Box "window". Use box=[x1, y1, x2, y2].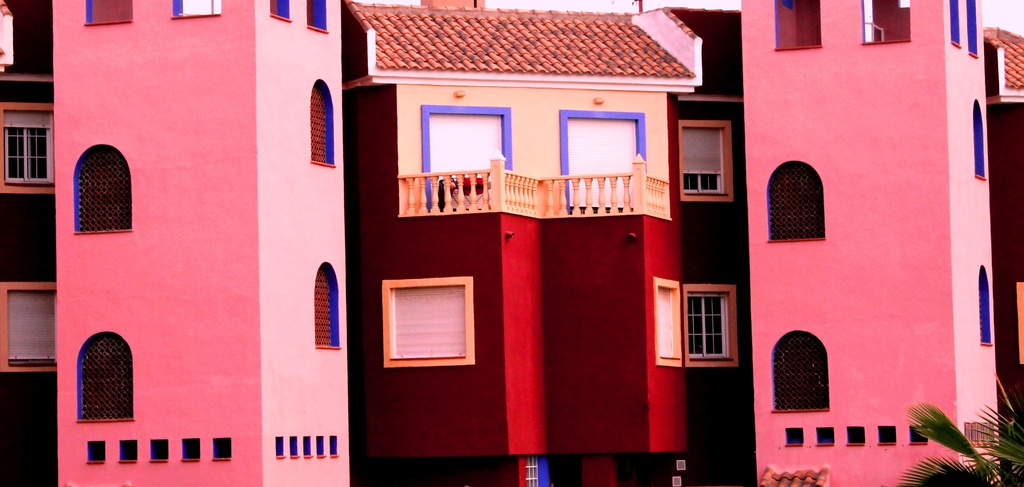
box=[168, 1, 232, 20].
